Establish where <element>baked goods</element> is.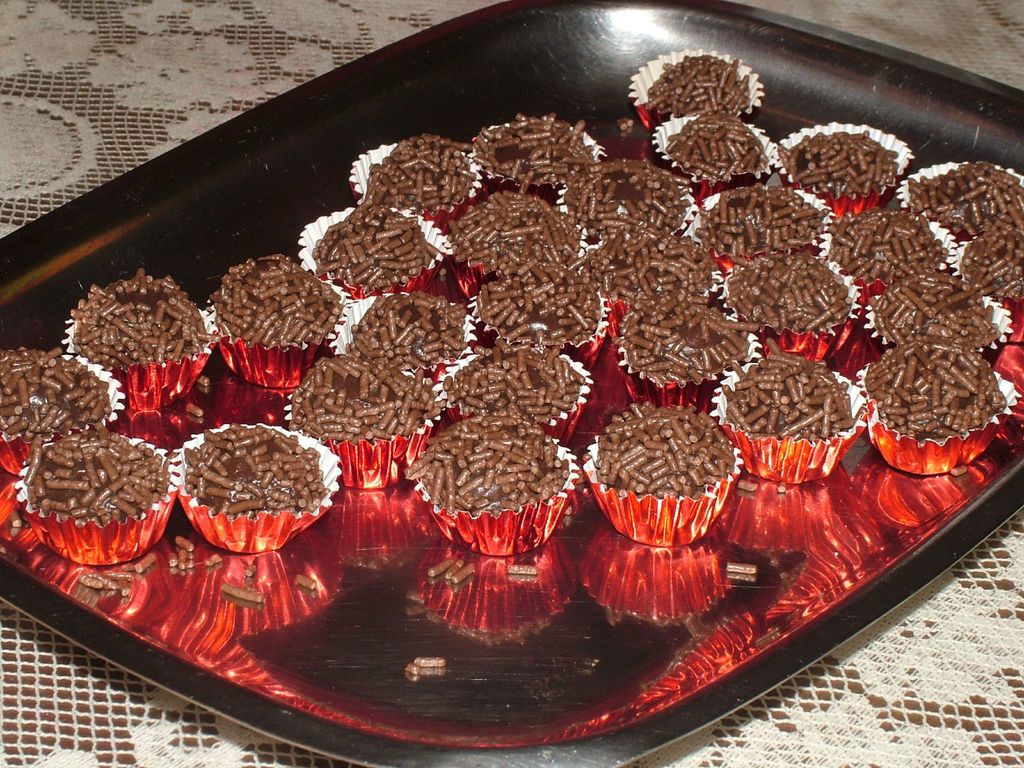
Established at 451:188:592:274.
